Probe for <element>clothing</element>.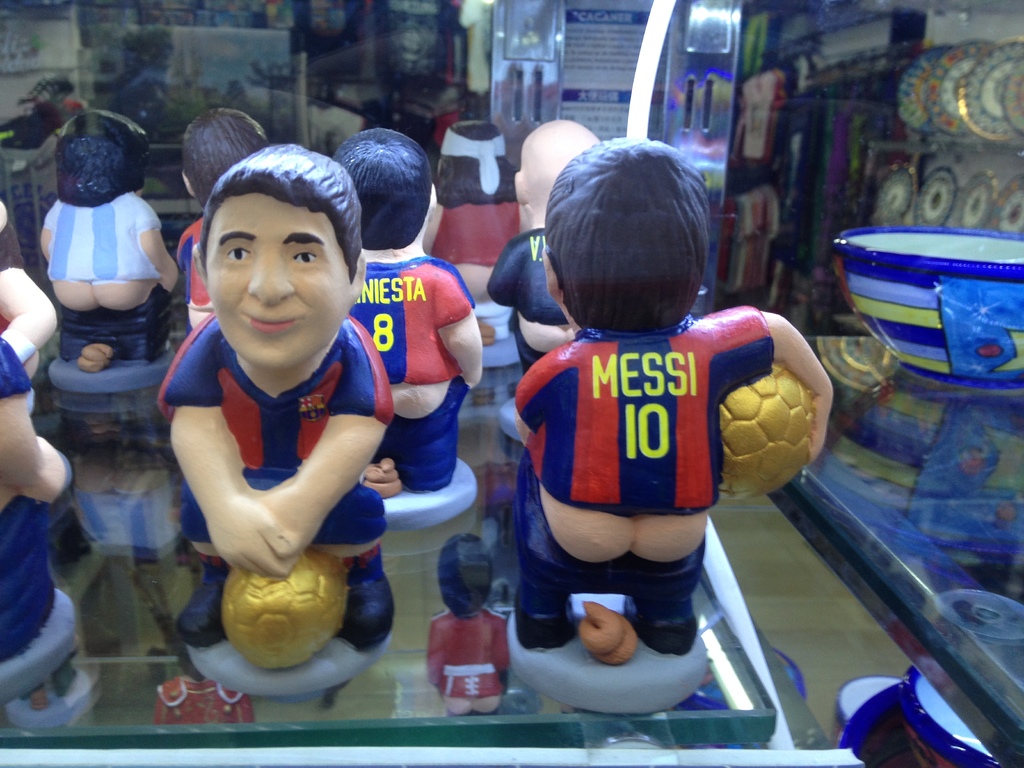
Probe result: 152/676/257/724.
